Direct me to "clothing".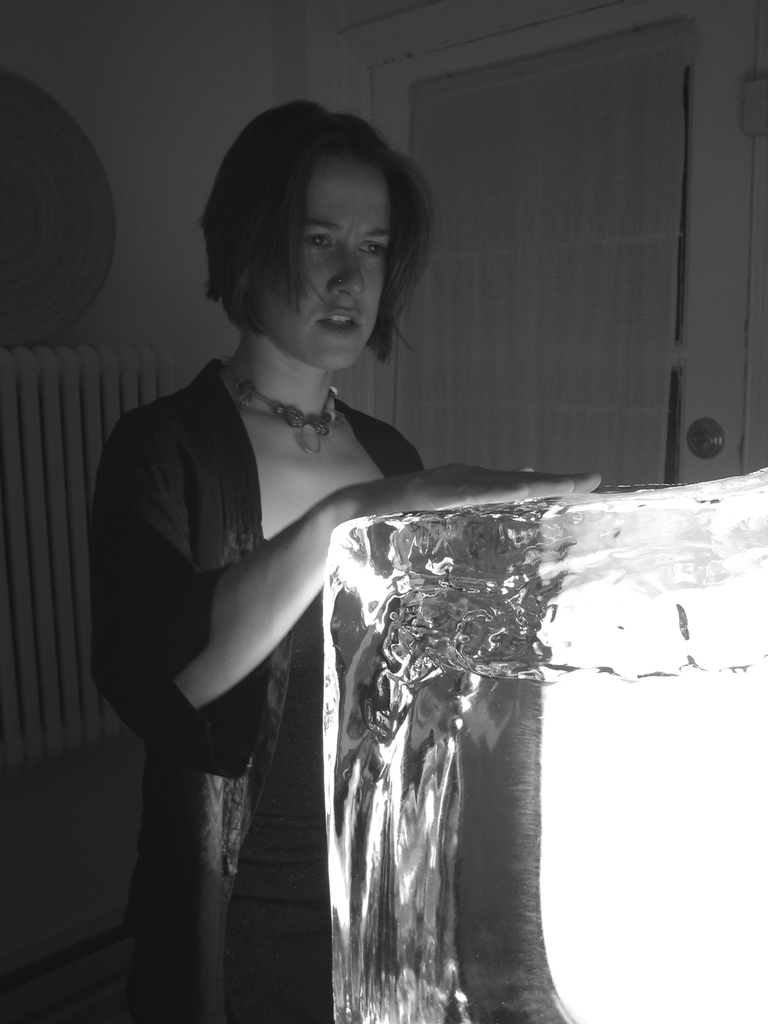
Direction: (86,340,433,1021).
